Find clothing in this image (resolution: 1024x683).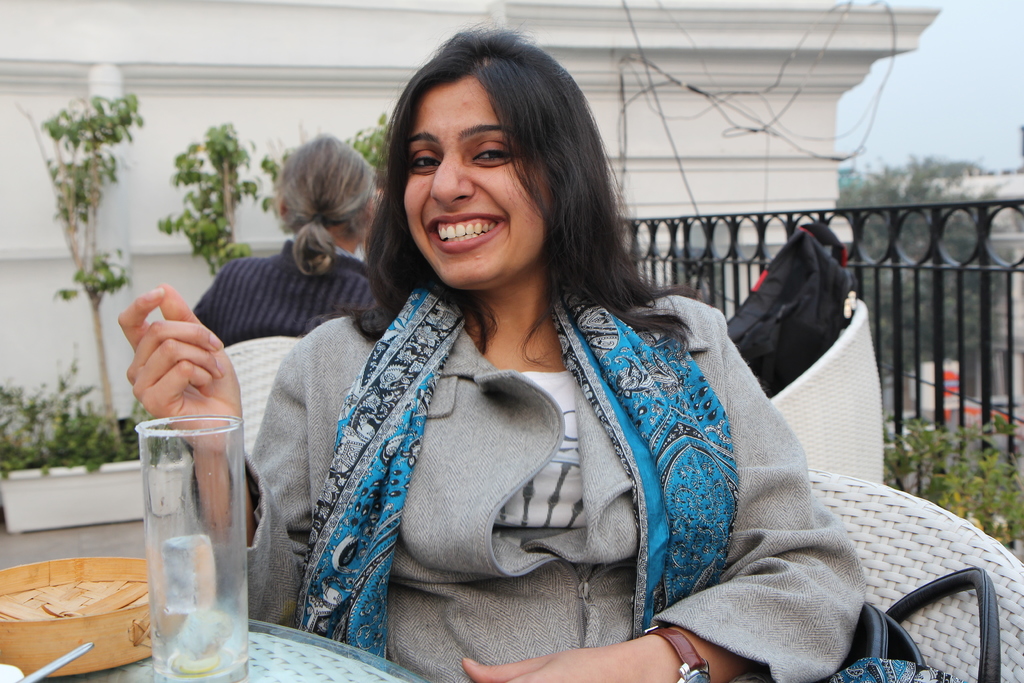
select_region(246, 295, 869, 682).
